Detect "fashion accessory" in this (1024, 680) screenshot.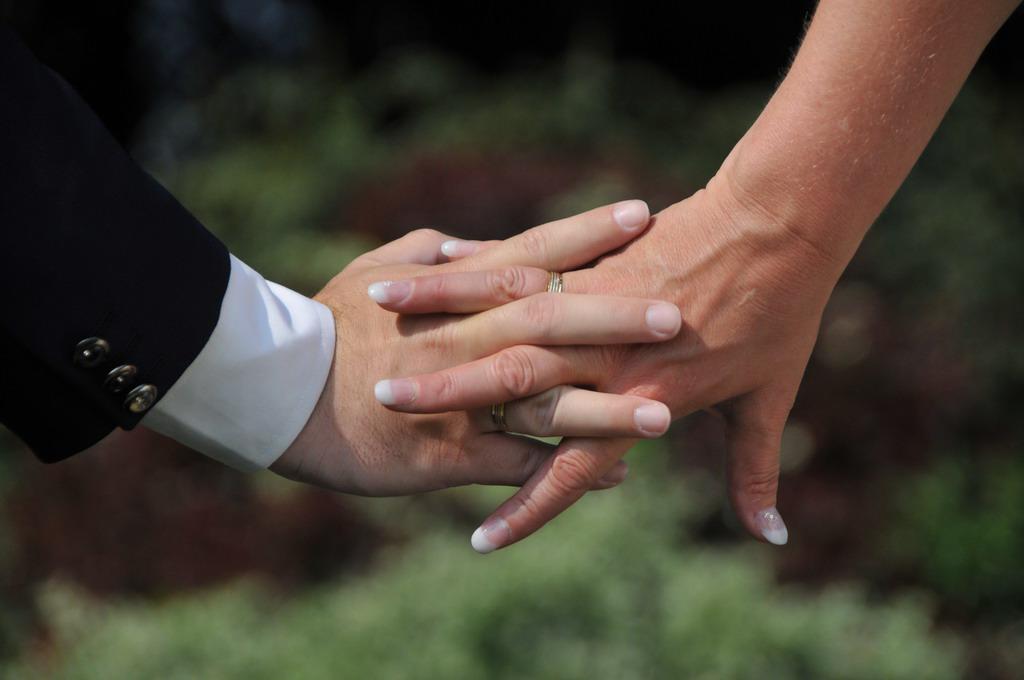
Detection: rect(493, 403, 510, 441).
